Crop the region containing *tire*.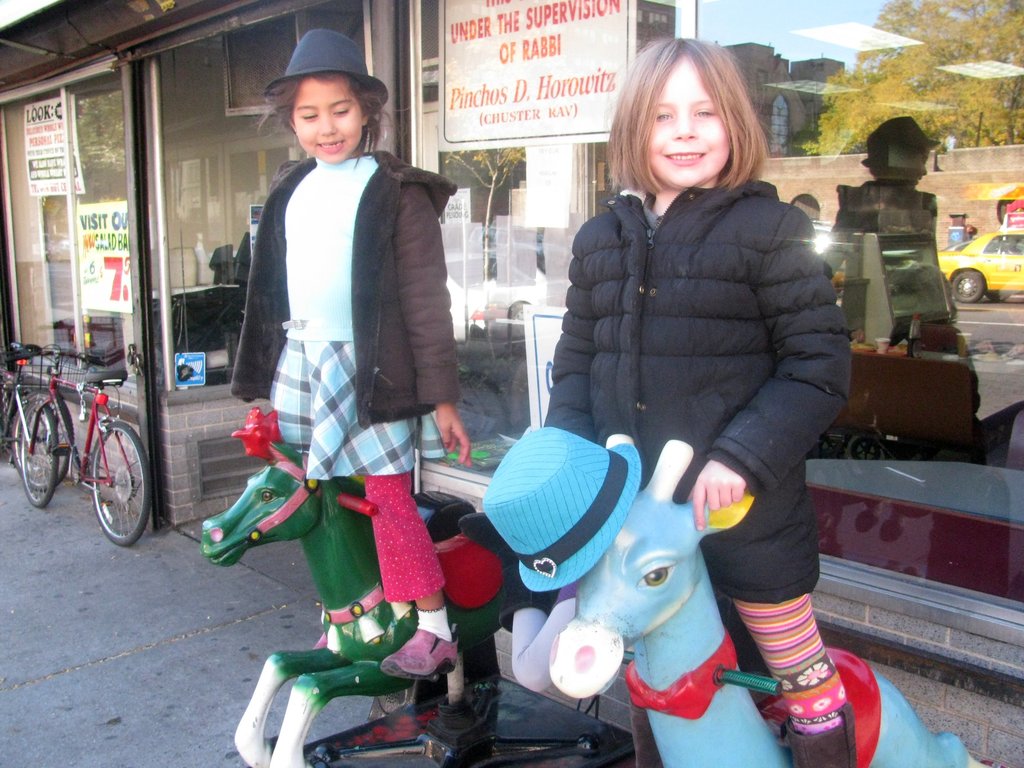
Crop region: [77,420,144,556].
